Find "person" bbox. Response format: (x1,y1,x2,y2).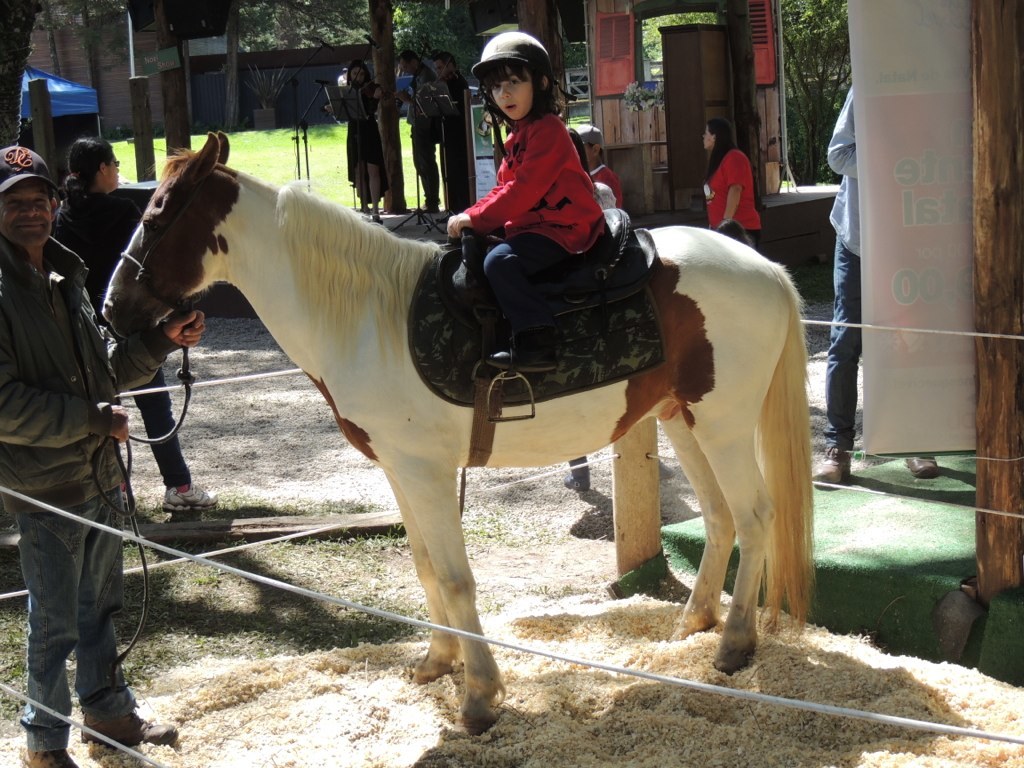
(557,130,617,487).
